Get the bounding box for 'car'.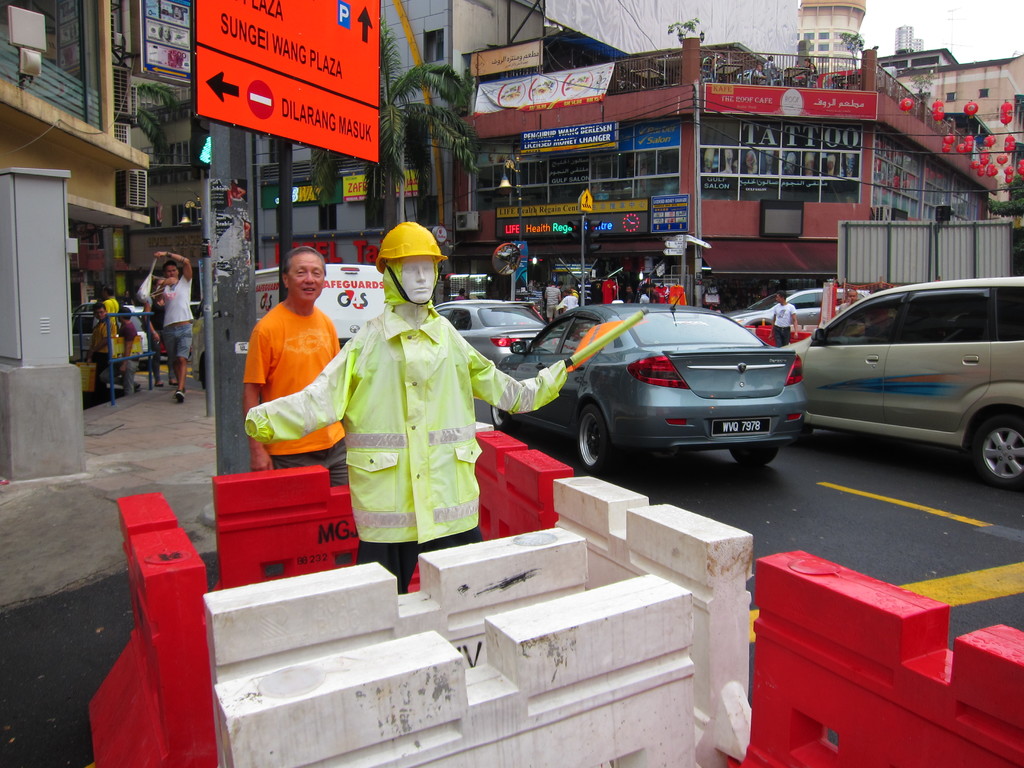
bbox=[783, 271, 1023, 491].
